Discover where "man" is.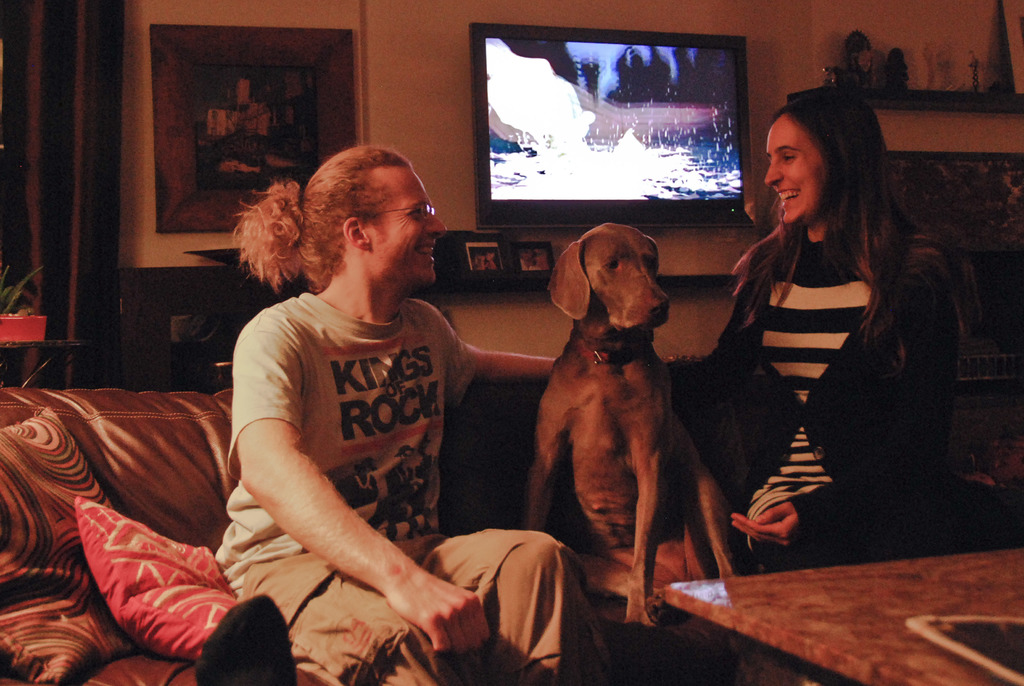
Discovered at l=179, t=147, r=537, b=674.
